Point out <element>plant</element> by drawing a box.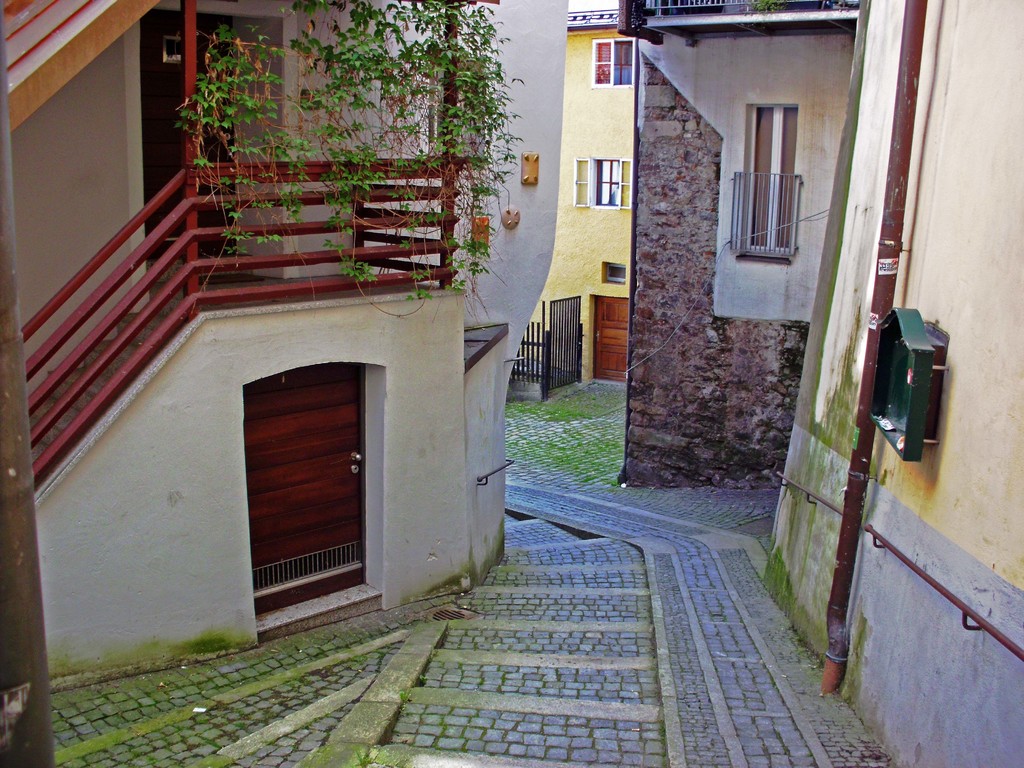
pyautogui.locateOnScreen(231, 706, 244, 717).
